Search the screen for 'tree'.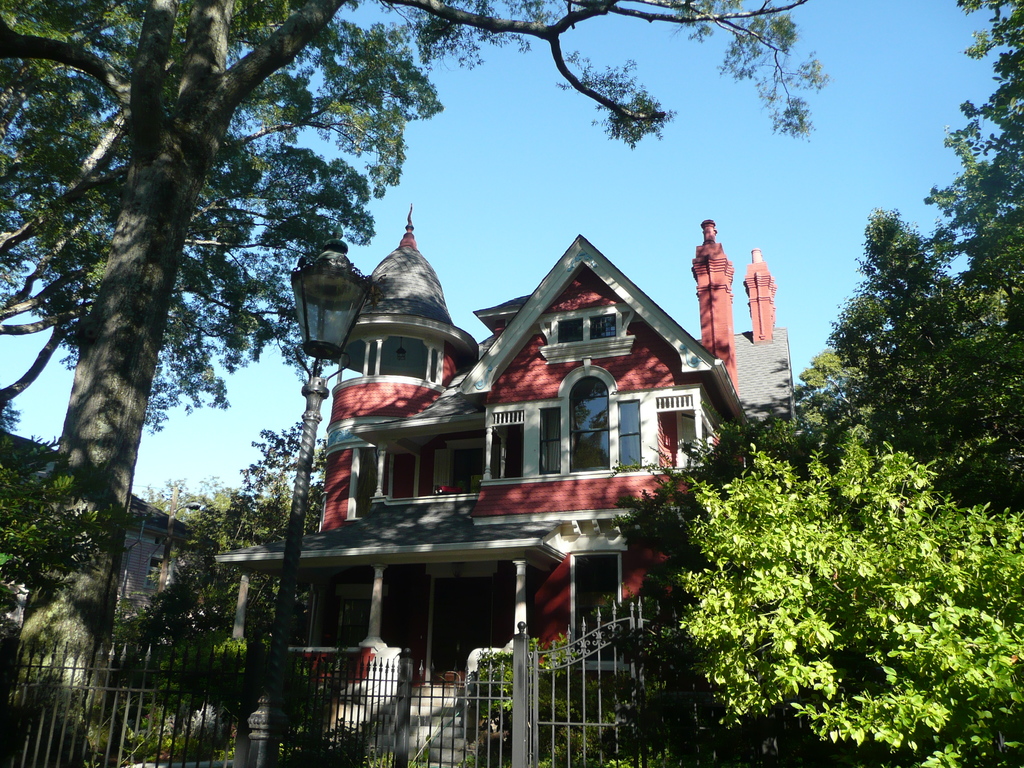
Found at {"x1": 654, "y1": 417, "x2": 1023, "y2": 767}.
